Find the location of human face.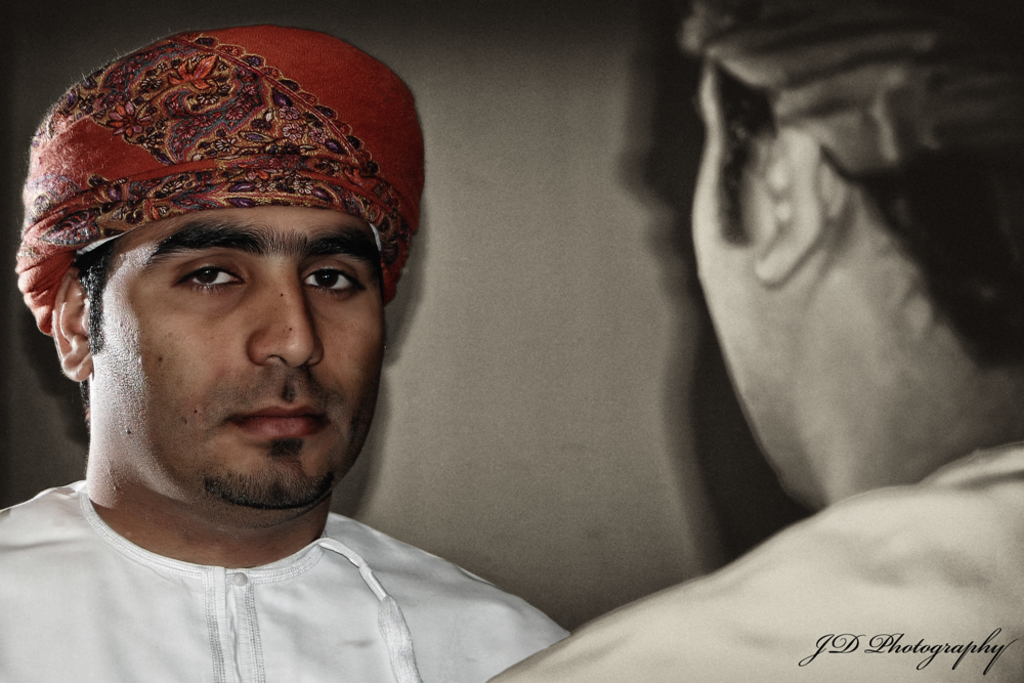
Location: locate(93, 208, 390, 515).
